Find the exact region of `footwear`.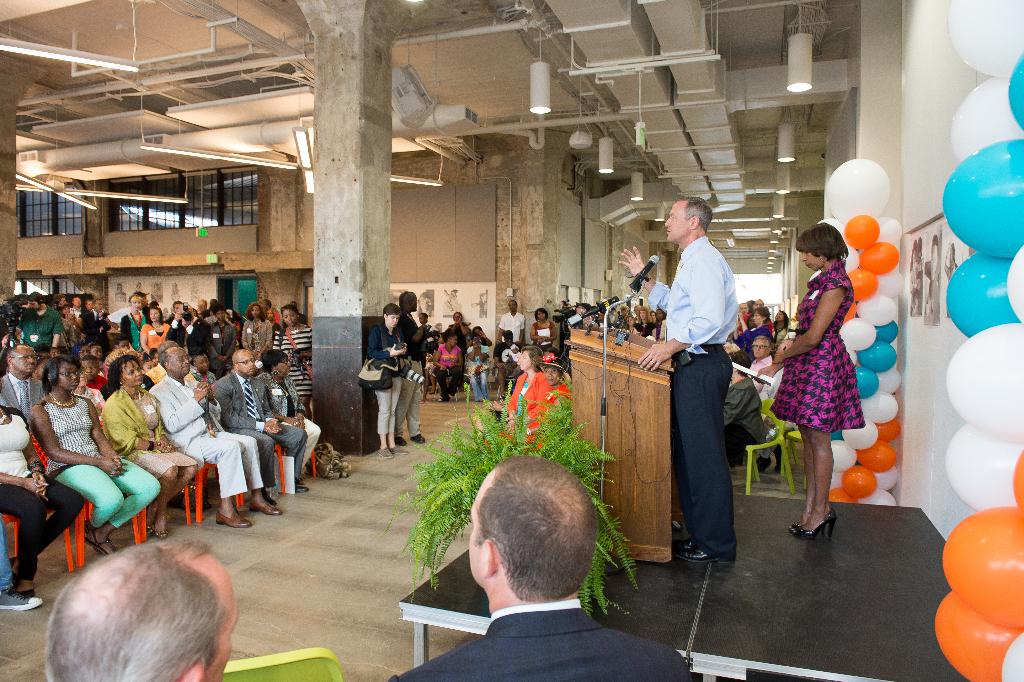
Exact region: (84,531,116,559).
